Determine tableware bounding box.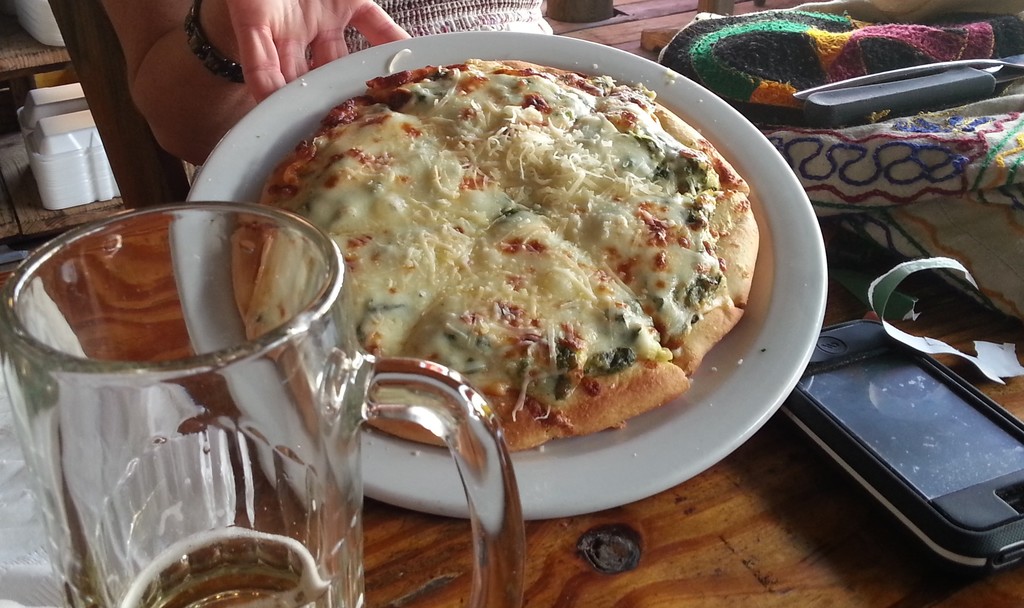
Determined: (0, 193, 530, 607).
